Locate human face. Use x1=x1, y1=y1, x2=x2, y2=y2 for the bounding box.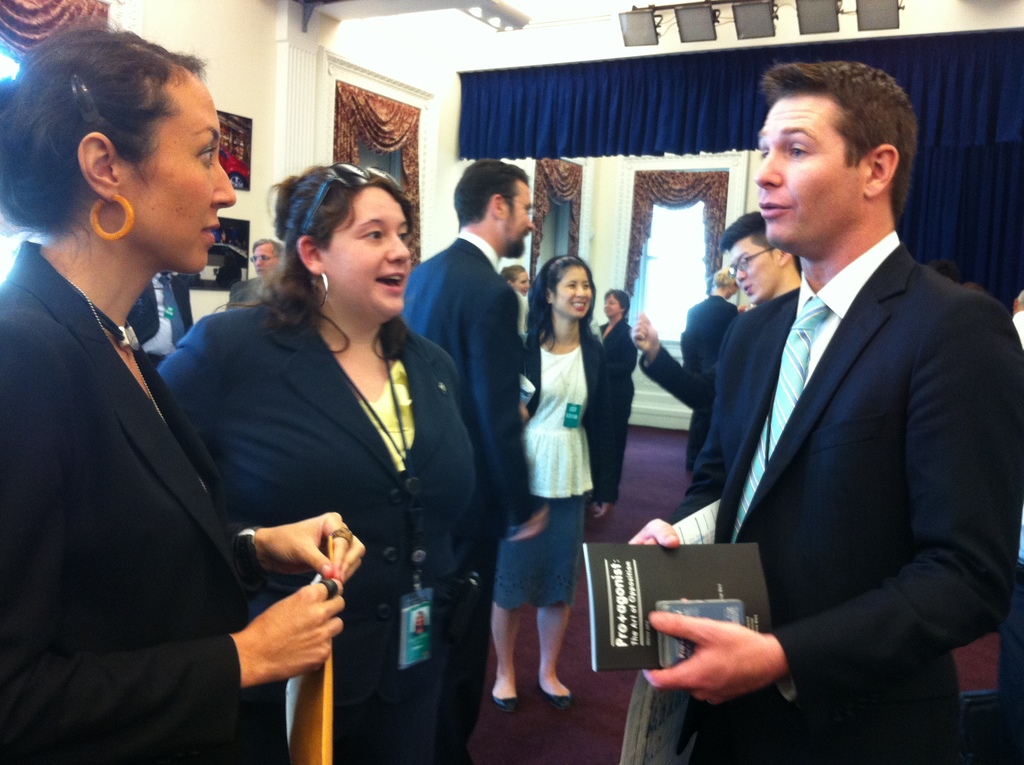
x1=121, y1=67, x2=236, y2=272.
